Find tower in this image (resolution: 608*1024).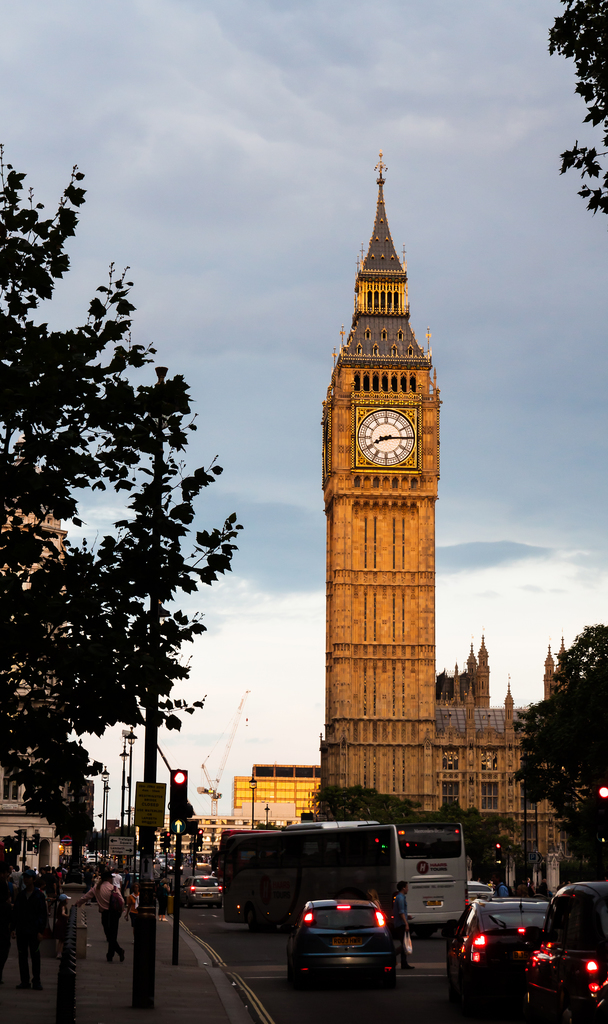
bbox(319, 152, 443, 813).
